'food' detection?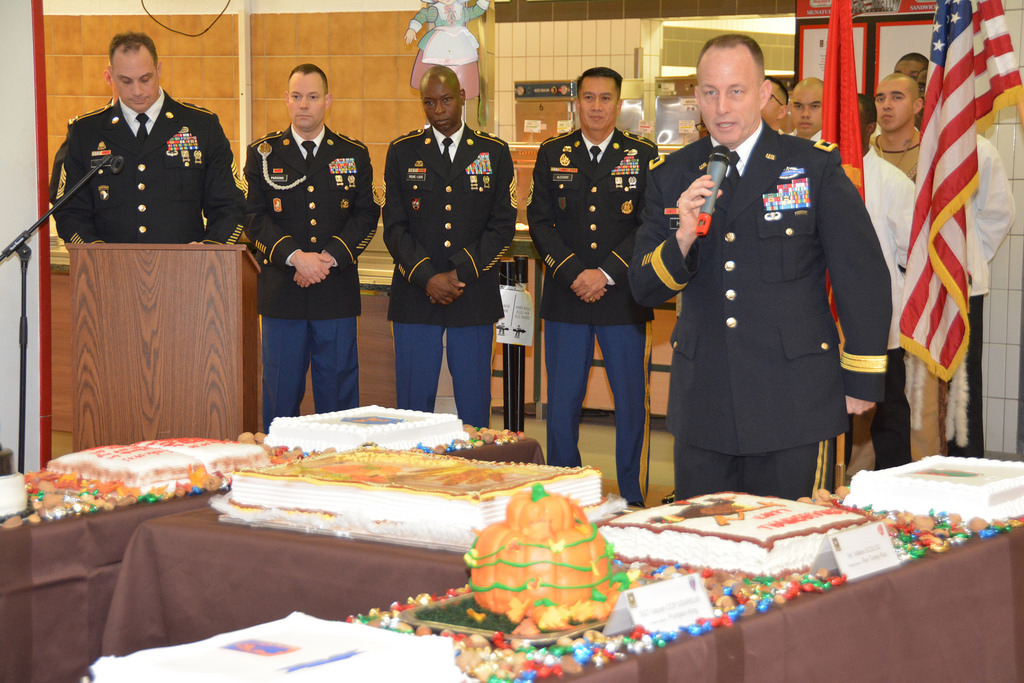
200 431 574 555
